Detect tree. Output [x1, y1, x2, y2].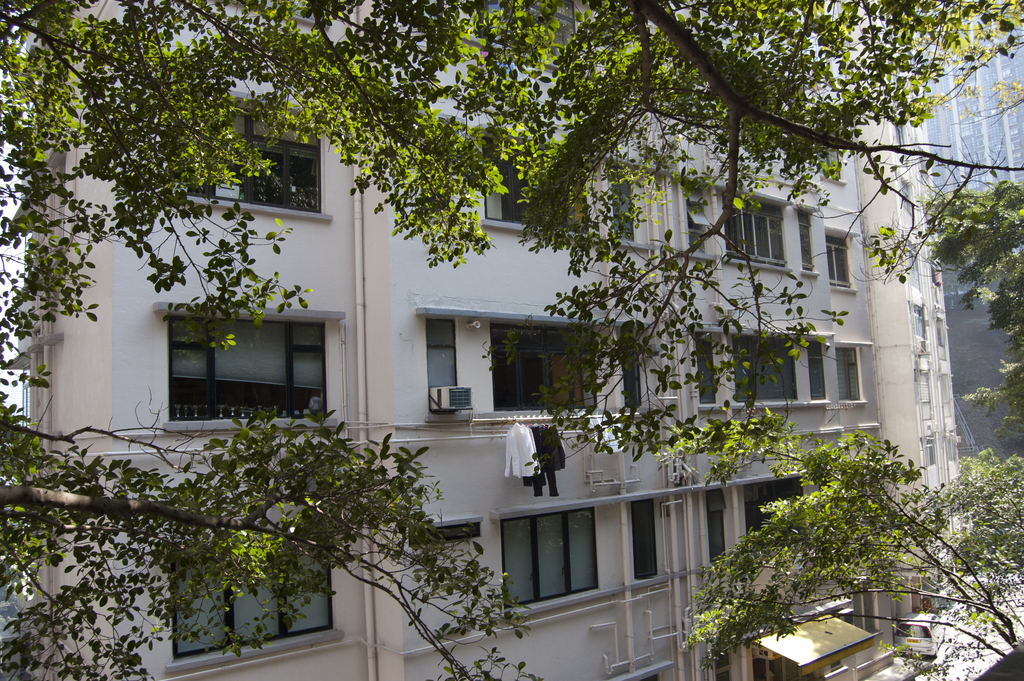
[670, 394, 1023, 679].
